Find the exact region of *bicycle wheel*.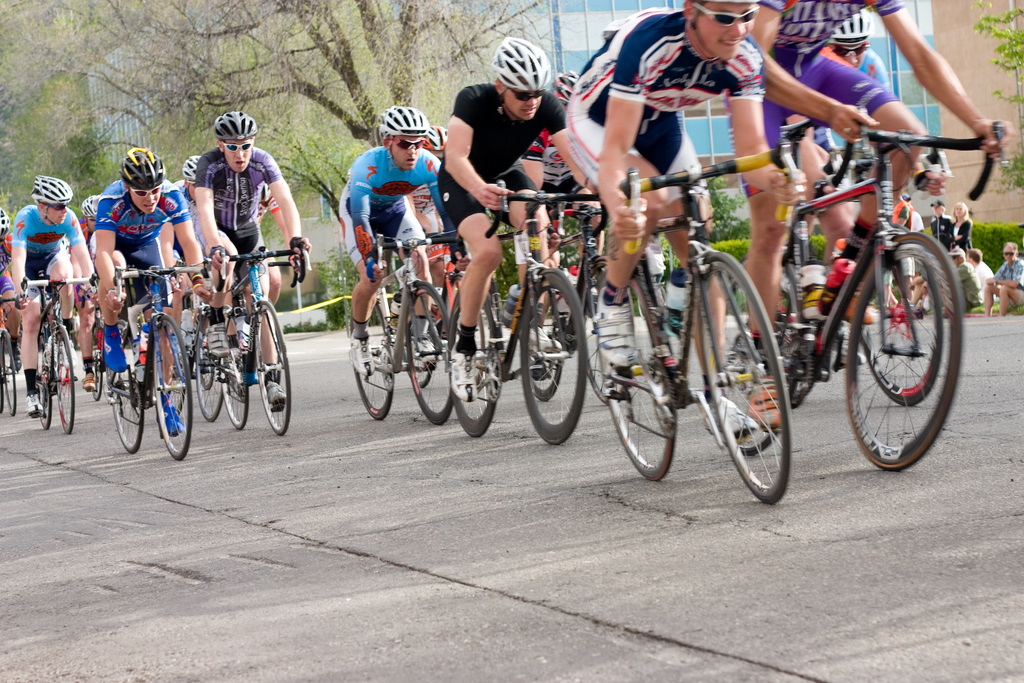
Exact region: [51, 328, 76, 436].
